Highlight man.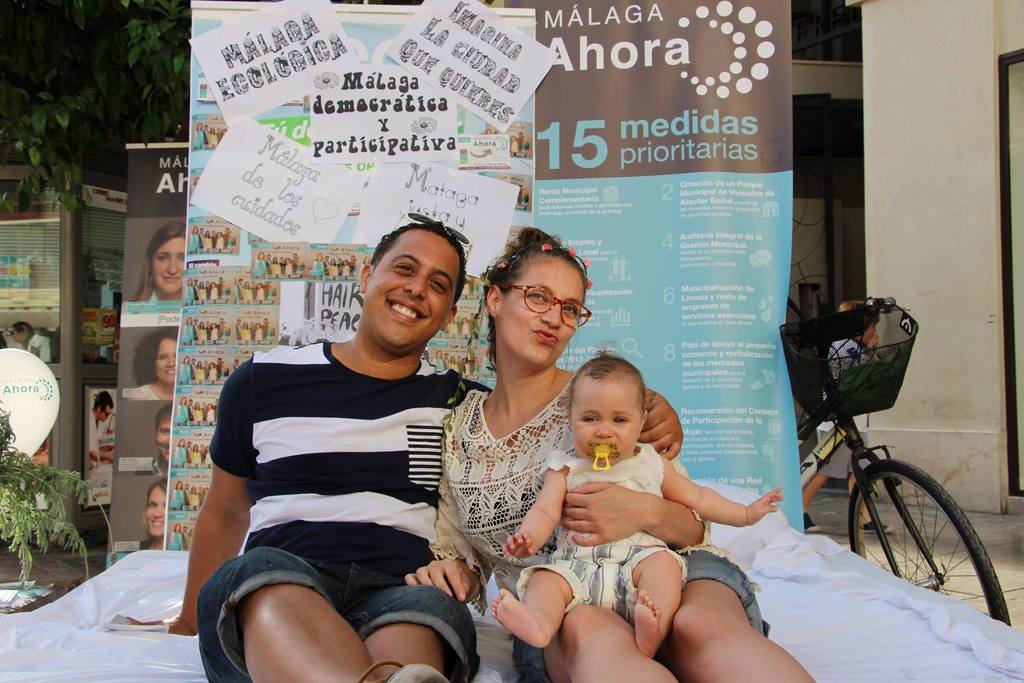
Highlighted region: 209 228 216 249.
